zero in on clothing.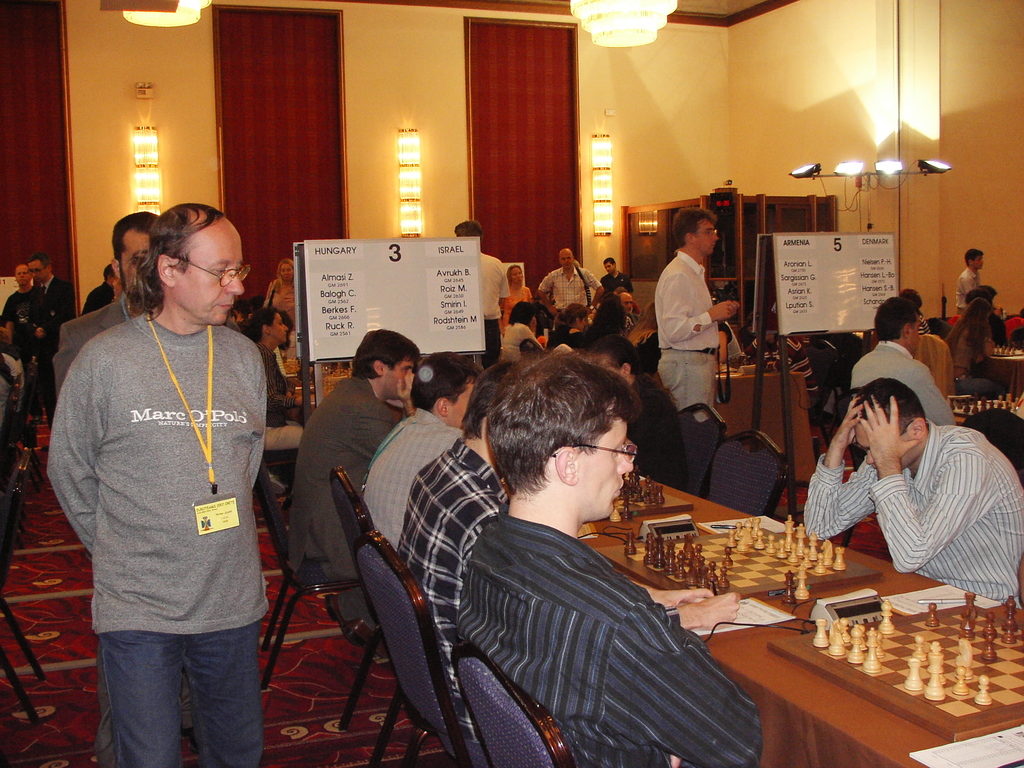
Zeroed in: box=[49, 318, 269, 767].
